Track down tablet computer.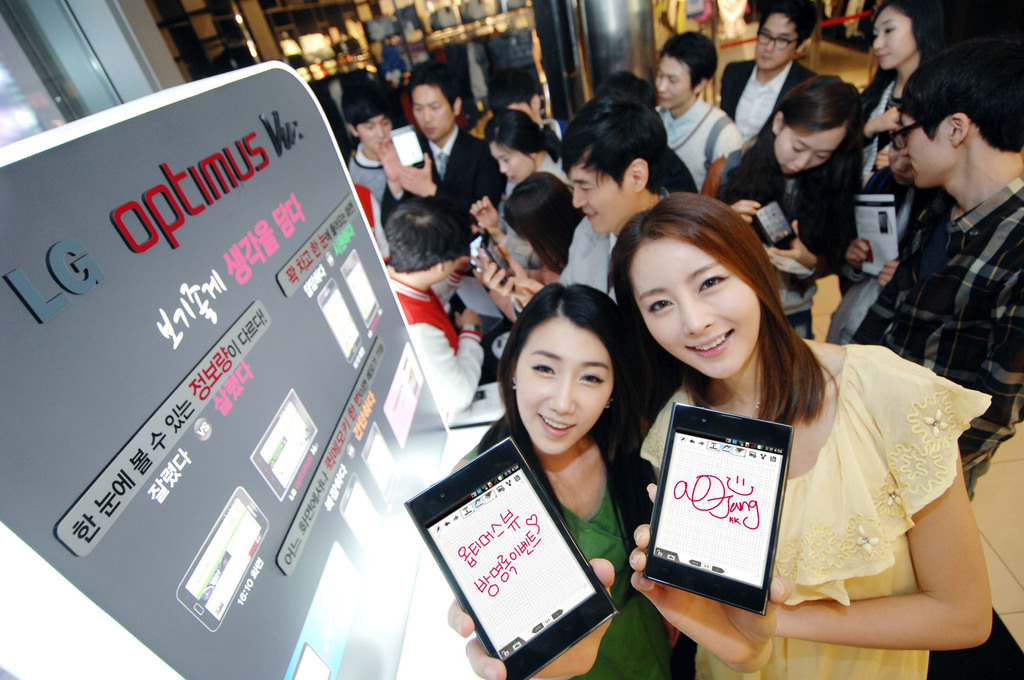
Tracked to BBox(641, 400, 792, 614).
